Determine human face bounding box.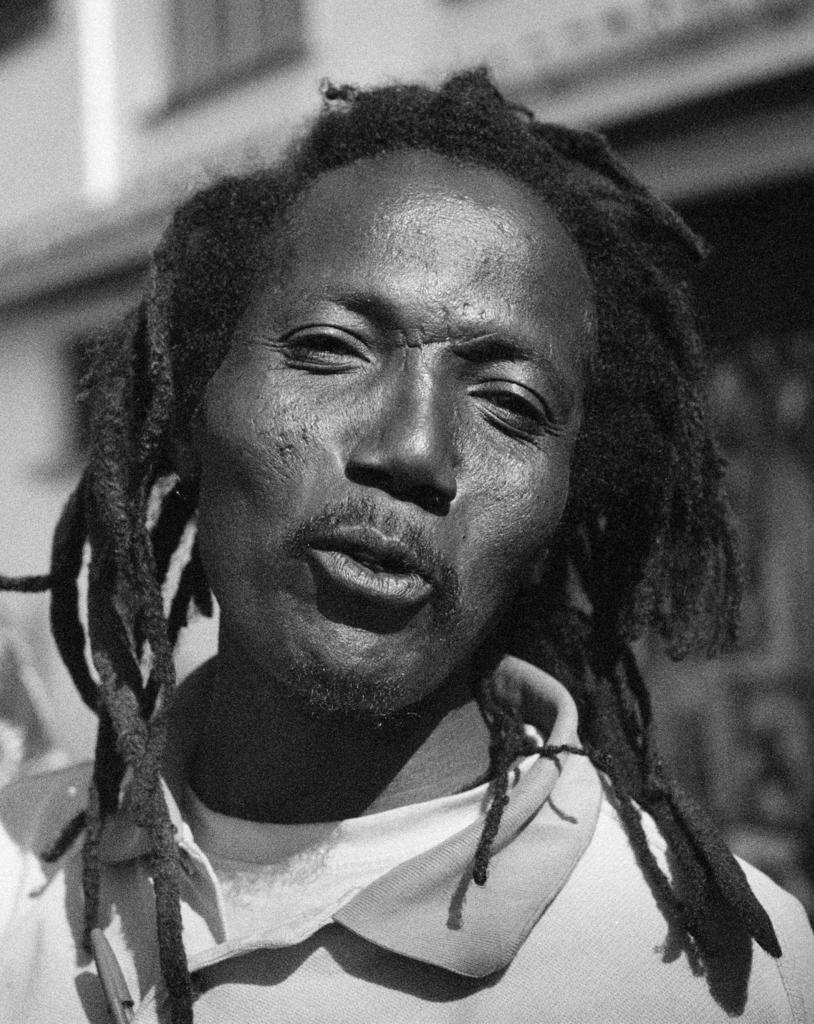
Determined: rect(184, 155, 605, 729).
